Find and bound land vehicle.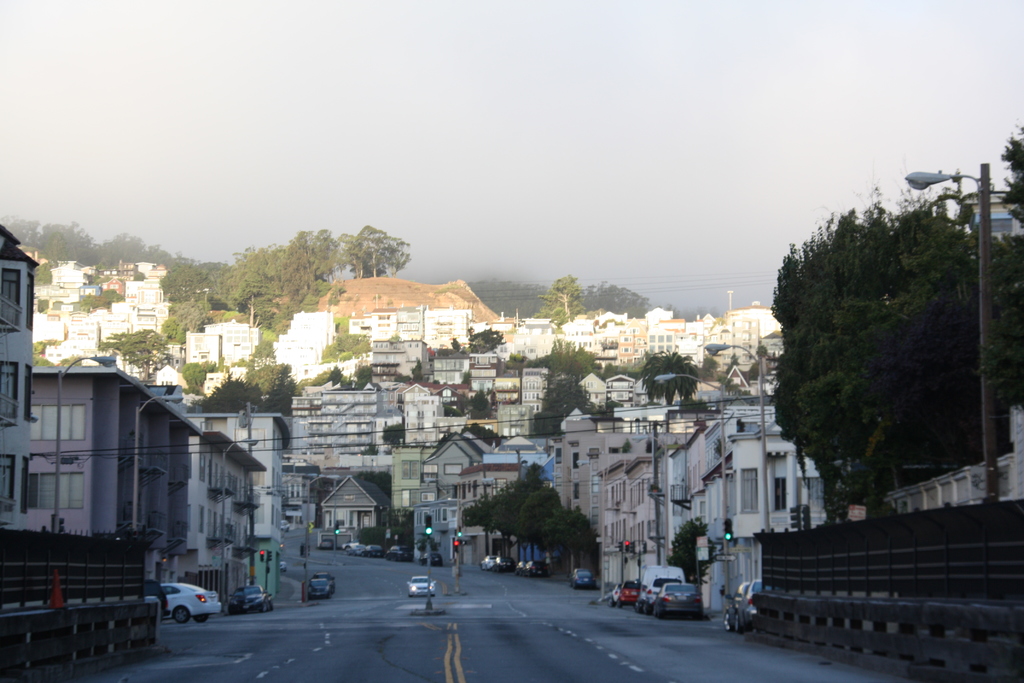
Bound: crop(362, 543, 386, 559).
